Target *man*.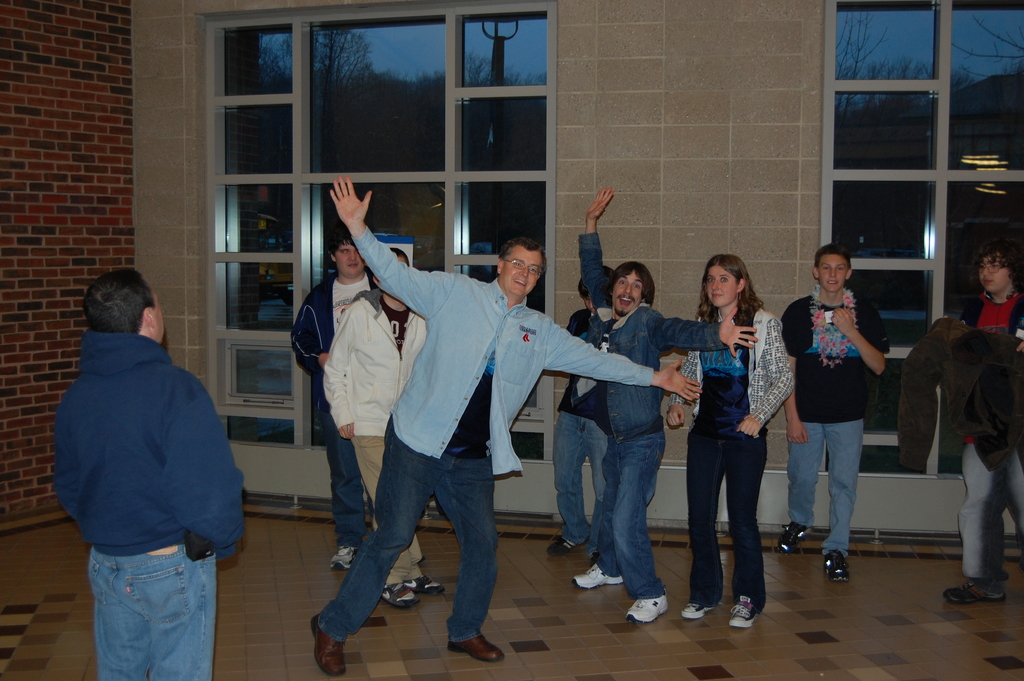
Target region: x1=322, y1=246, x2=444, y2=609.
